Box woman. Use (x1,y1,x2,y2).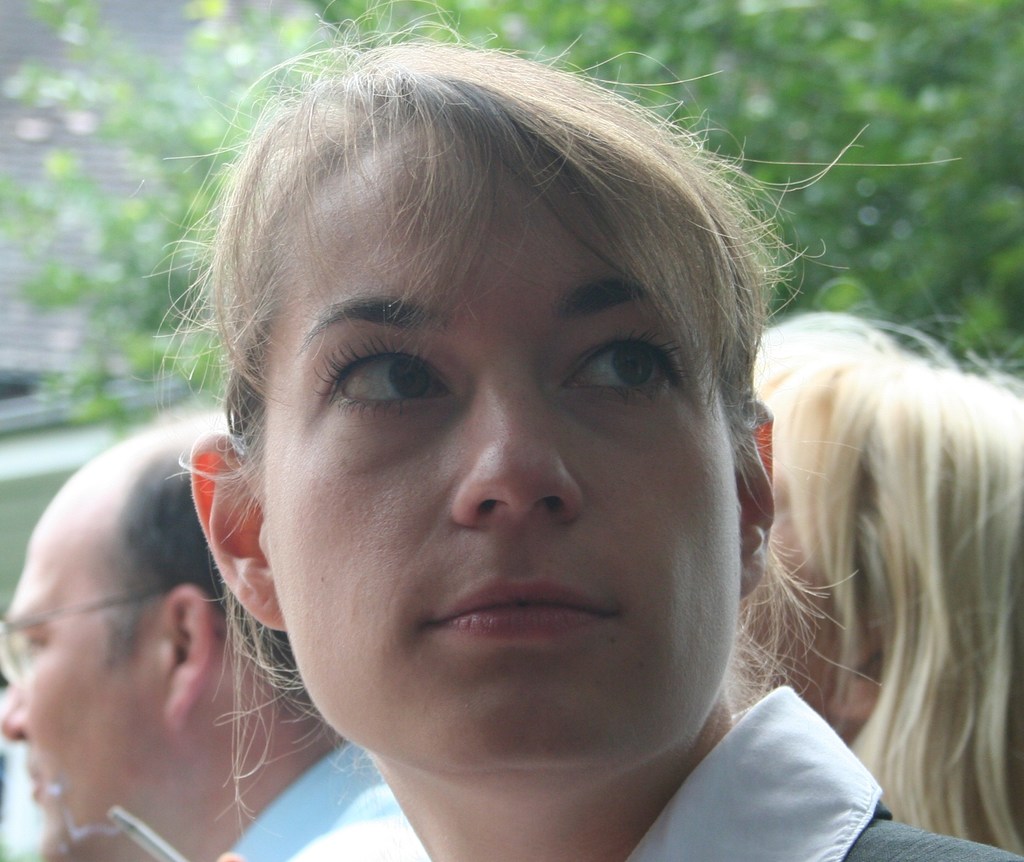
(125,3,1023,861).
